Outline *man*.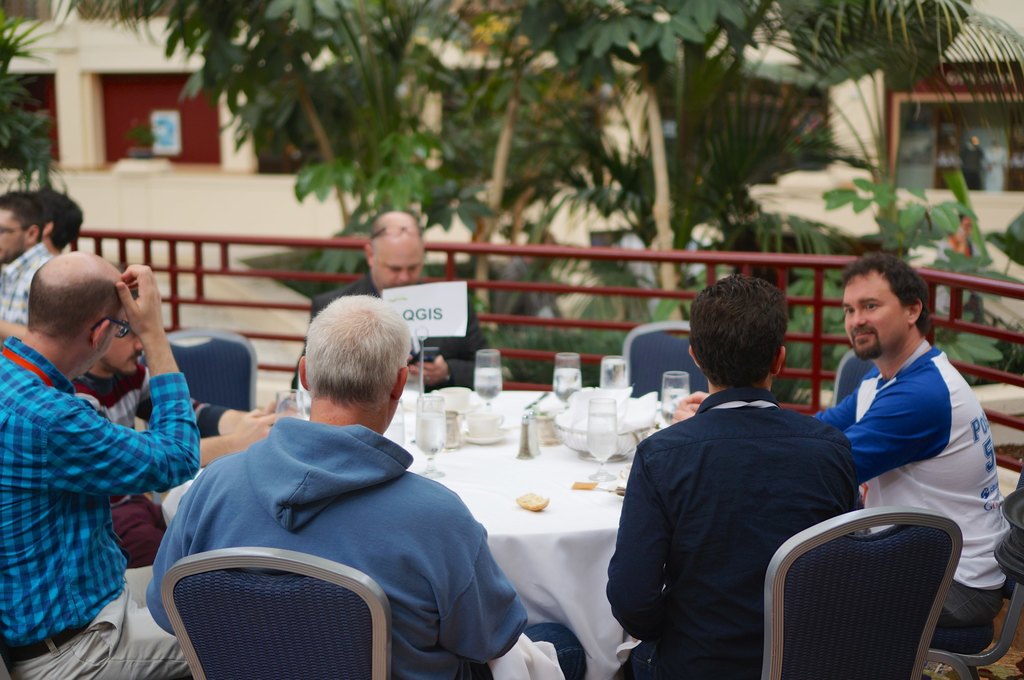
Outline: {"x1": 69, "y1": 276, "x2": 302, "y2": 569}.
